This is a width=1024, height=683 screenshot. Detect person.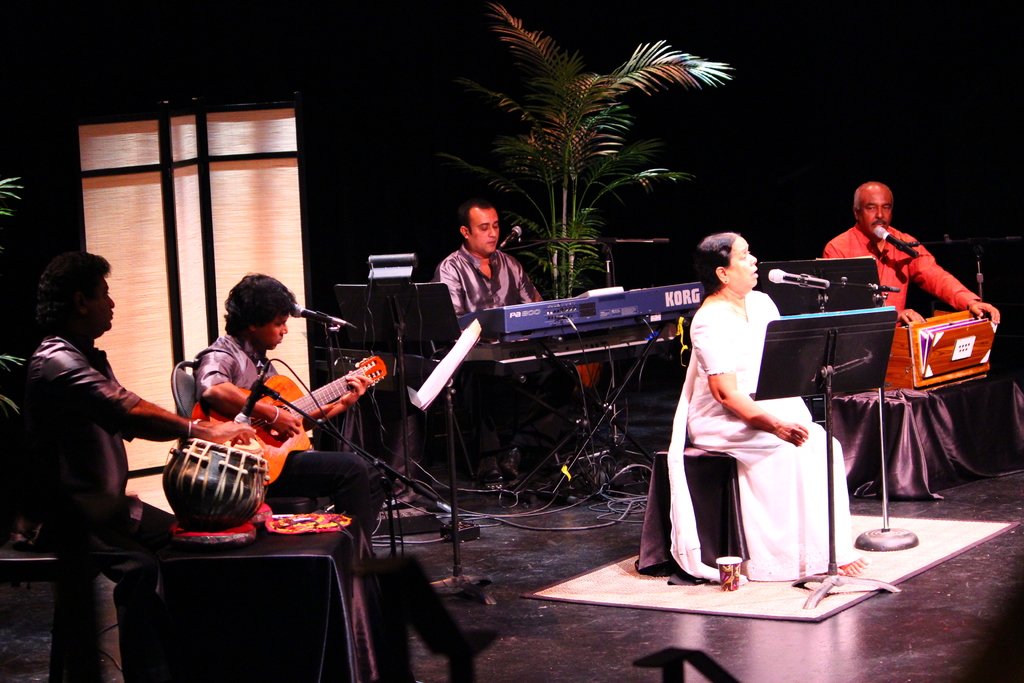
191/274/390/537.
